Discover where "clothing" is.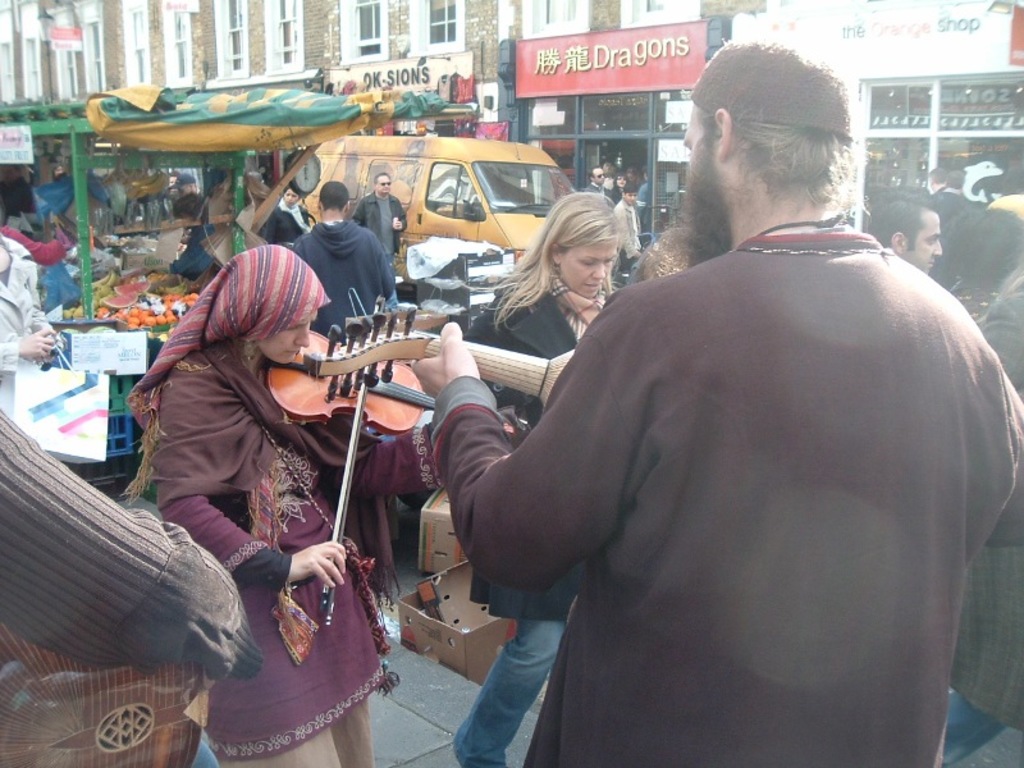
Discovered at x1=266, y1=192, x2=312, y2=251.
